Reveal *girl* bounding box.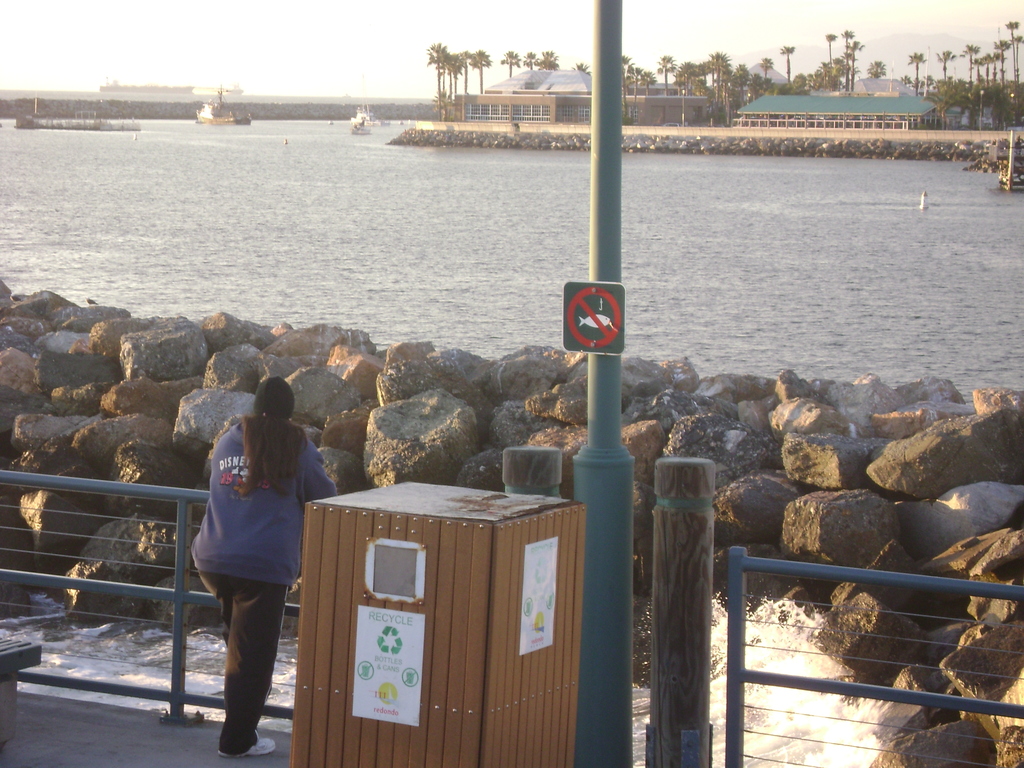
Revealed: box=[189, 378, 340, 757].
